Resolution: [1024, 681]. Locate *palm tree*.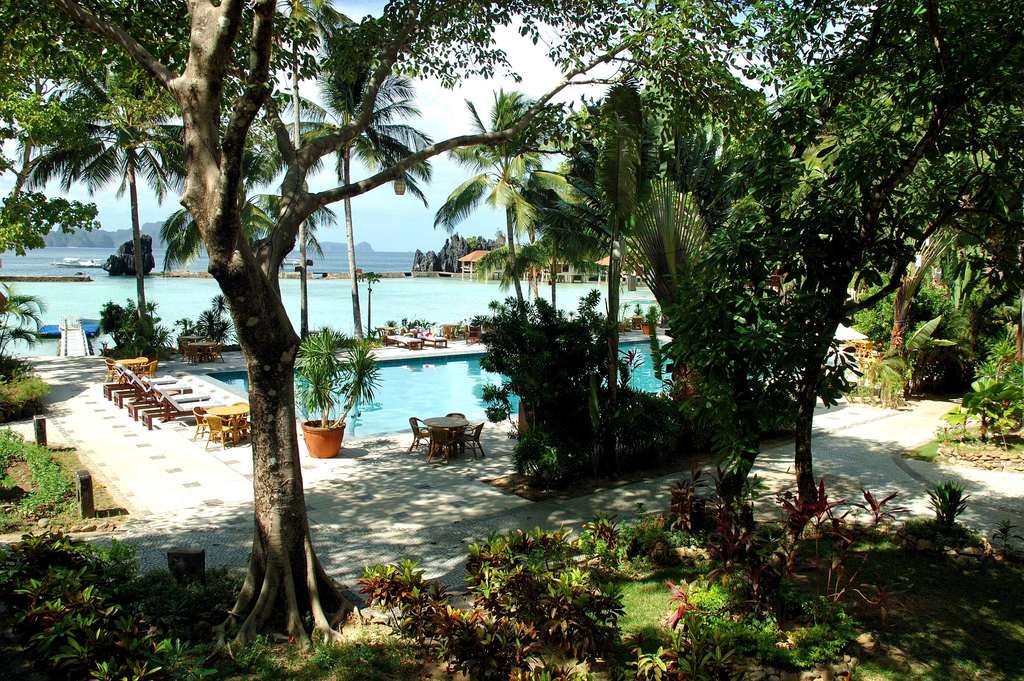
<bbox>464, 304, 586, 429</bbox>.
